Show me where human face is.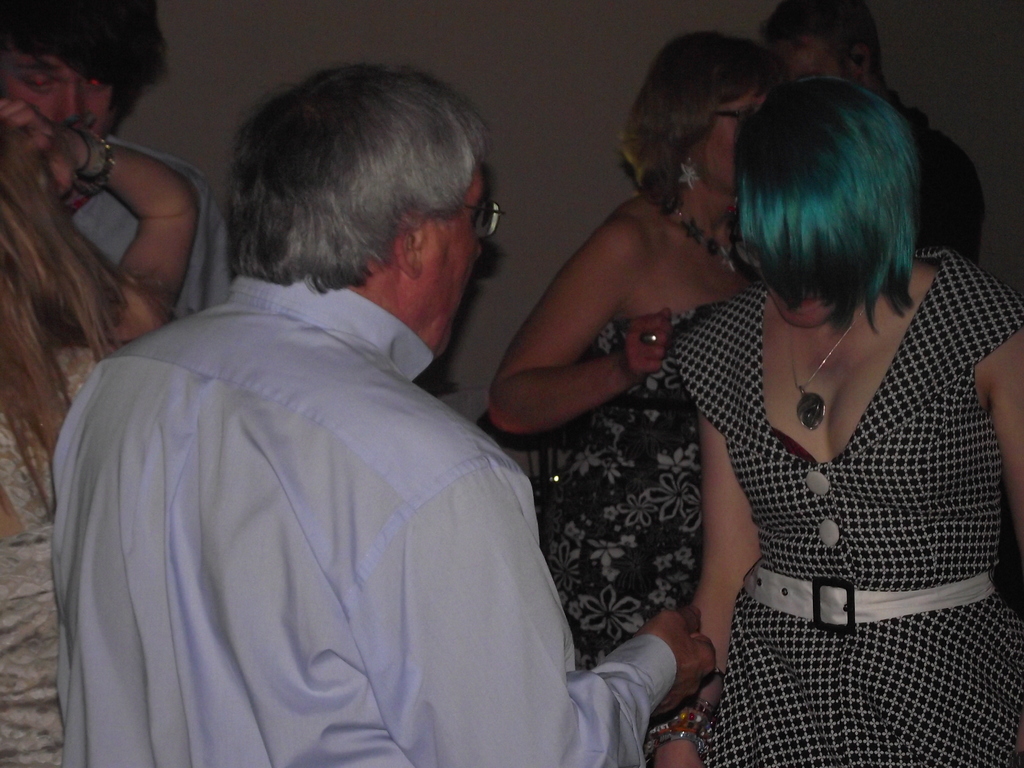
human face is at <bbox>692, 81, 768, 199</bbox>.
